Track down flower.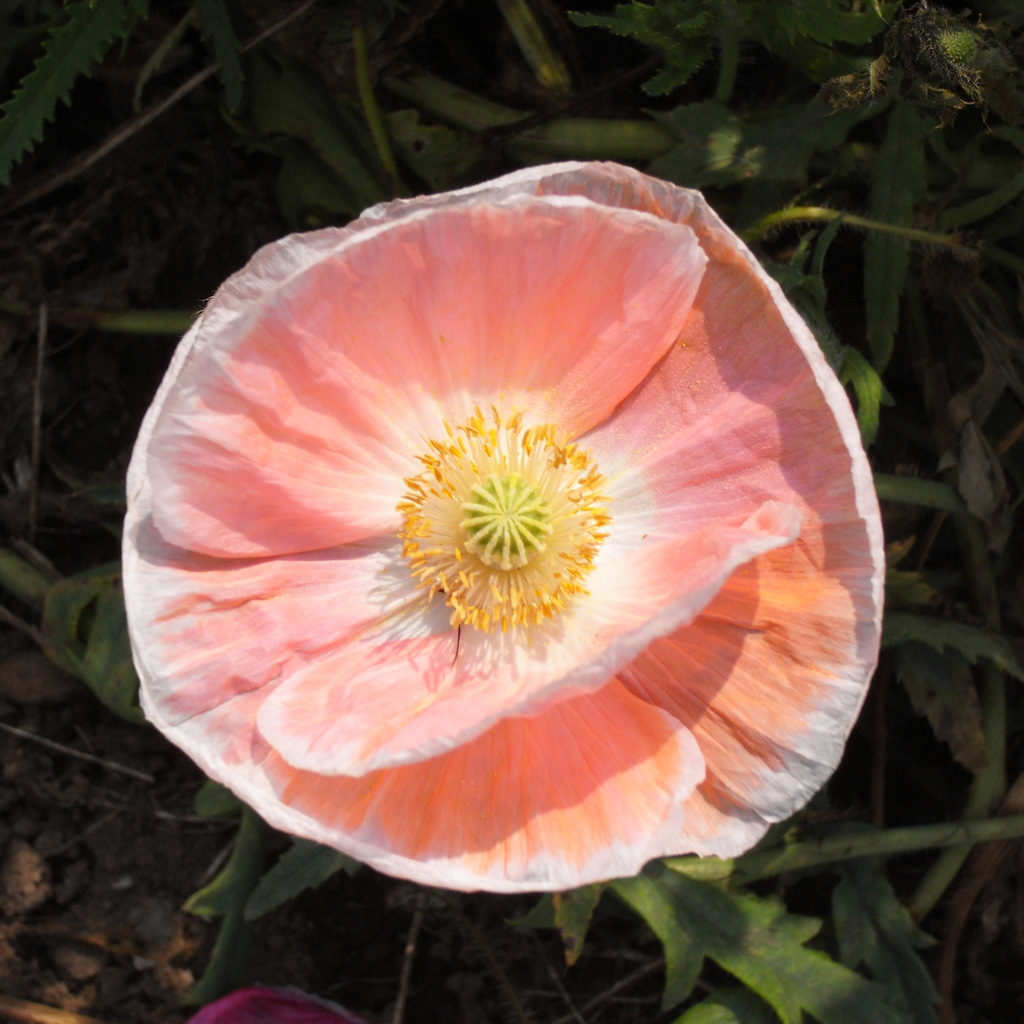
Tracked to Rect(195, 979, 372, 1023).
